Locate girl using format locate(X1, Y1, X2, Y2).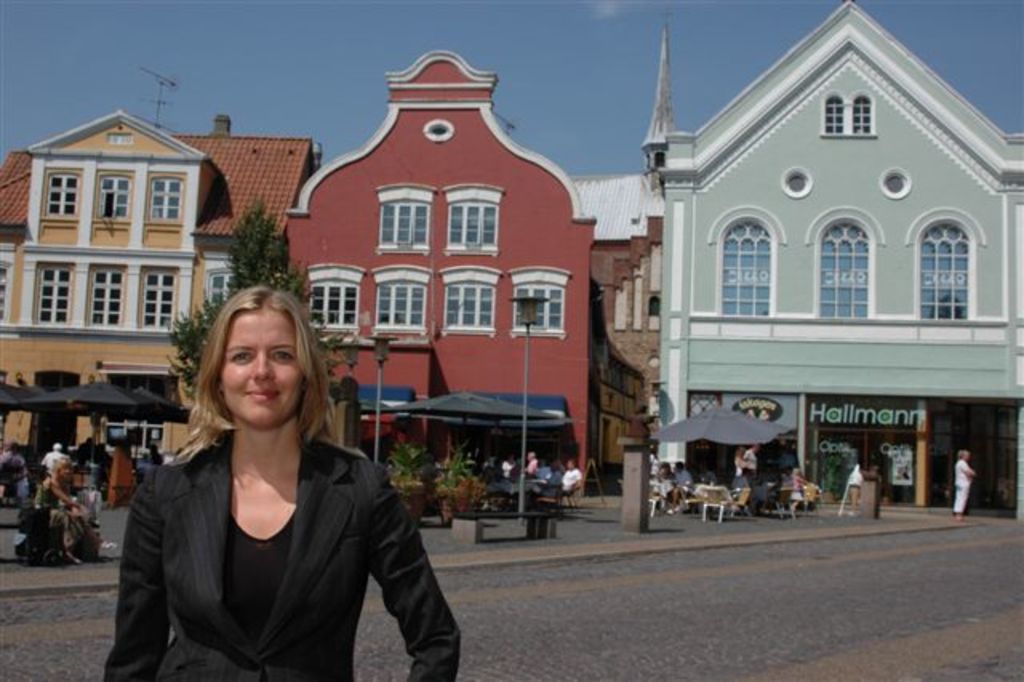
locate(104, 285, 459, 680).
